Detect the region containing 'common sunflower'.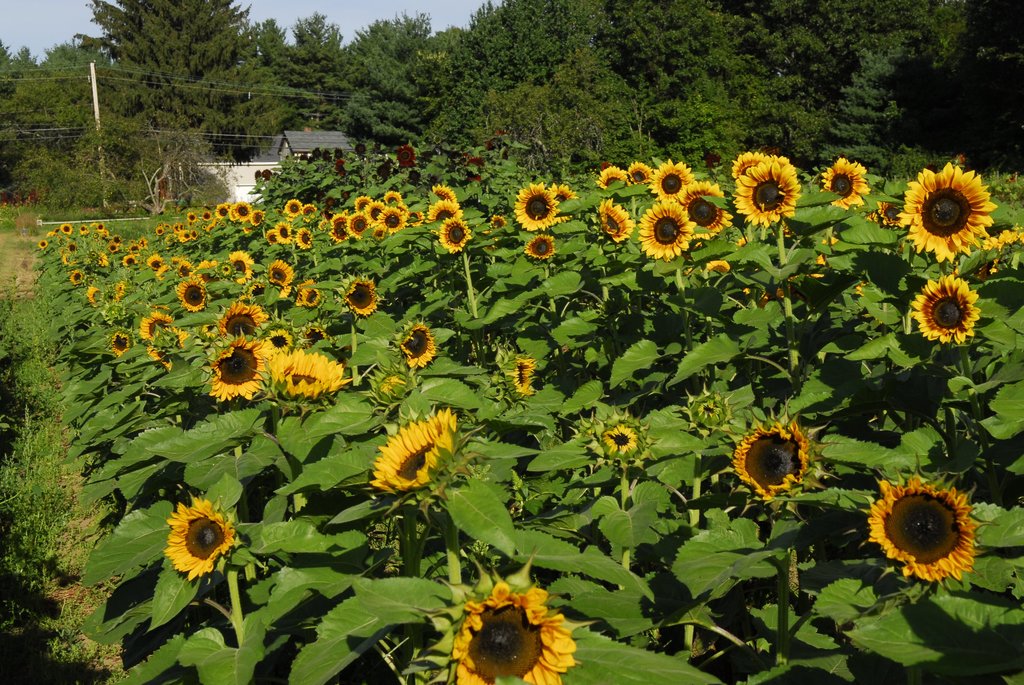
[left=867, top=482, right=986, bottom=592].
